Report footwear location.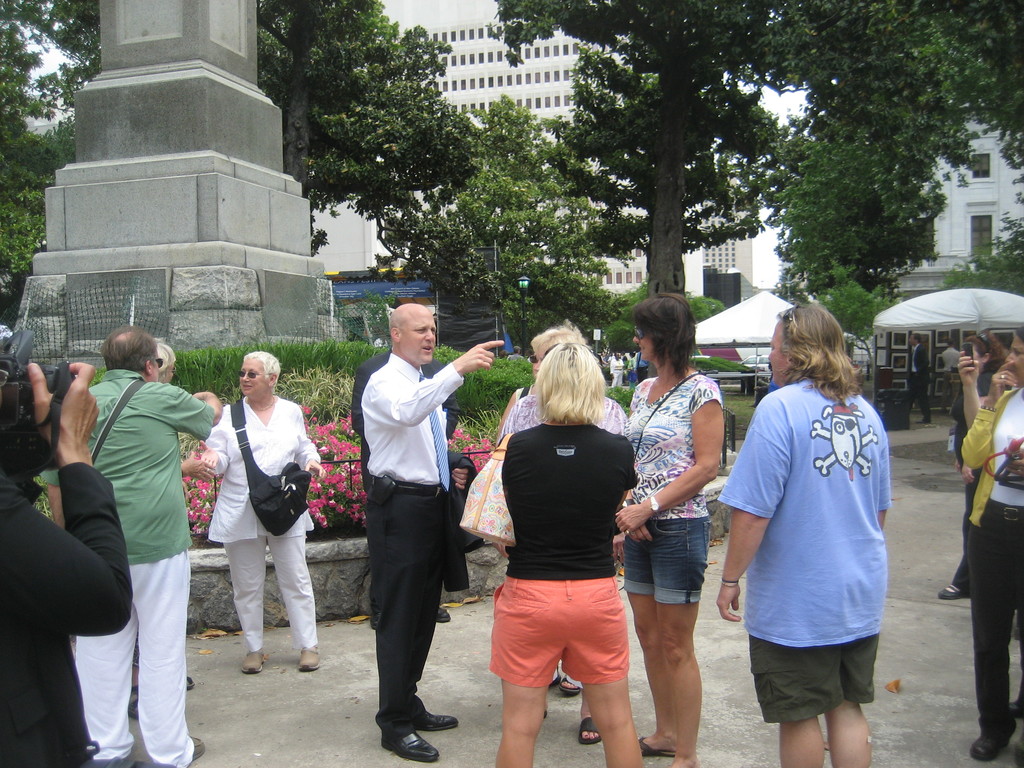
Report: bbox=[371, 614, 380, 627].
